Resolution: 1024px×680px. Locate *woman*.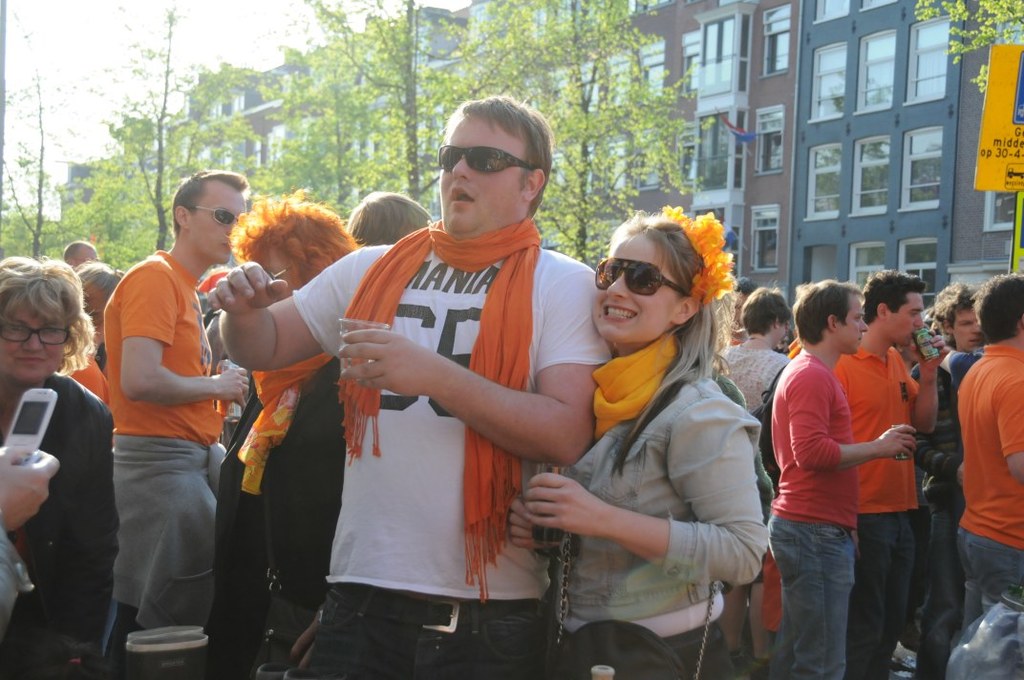
{"x1": 71, "y1": 263, "x2": 124, "y2": 375}.
